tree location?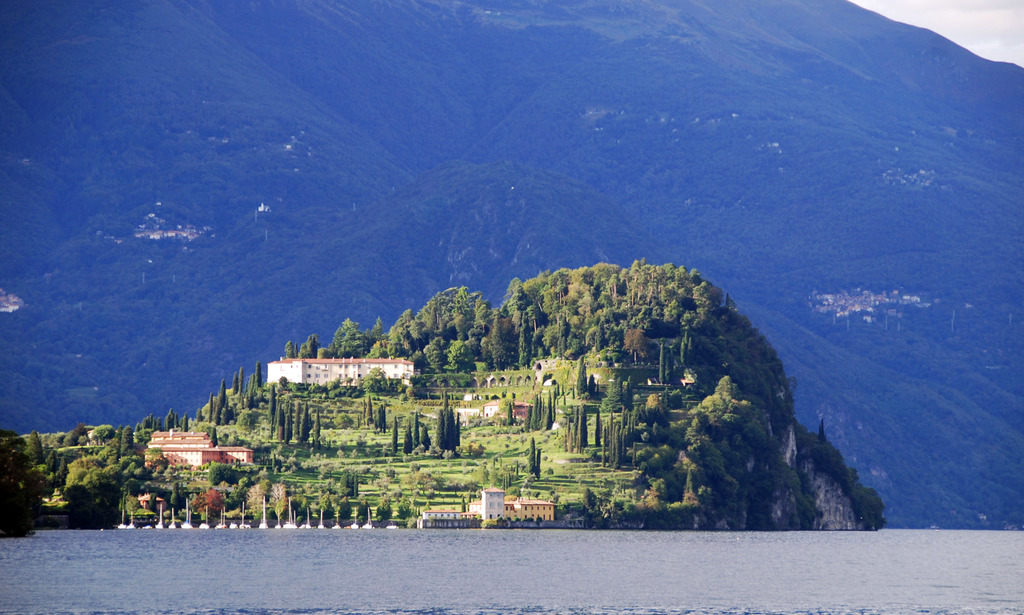
(x1=533, y1=436, x2=543, y2=475)
